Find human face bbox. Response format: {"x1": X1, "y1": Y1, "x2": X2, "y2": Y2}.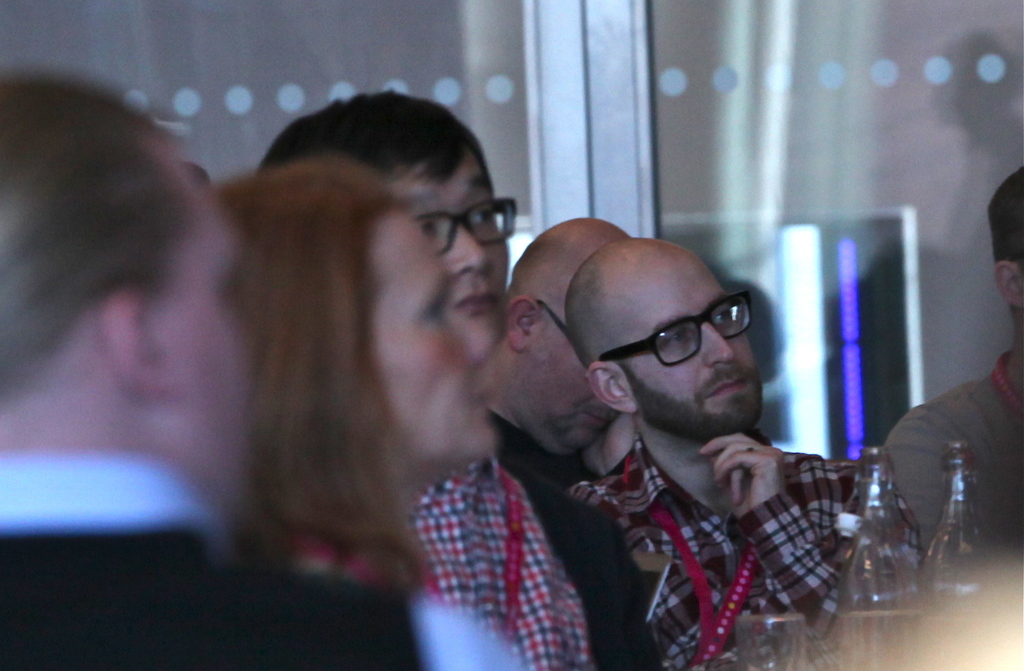
{"x1": 630, "y1": 248, "x2": 761, "y2": 435}.
